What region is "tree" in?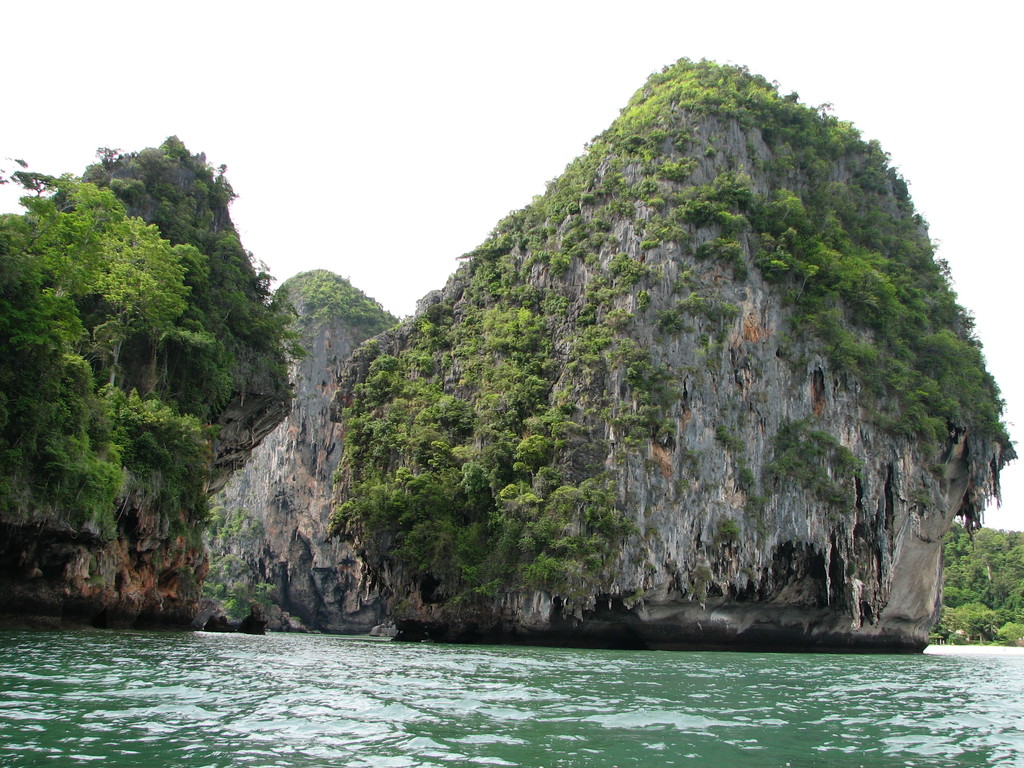
box=[756, 237, 826, 285].
